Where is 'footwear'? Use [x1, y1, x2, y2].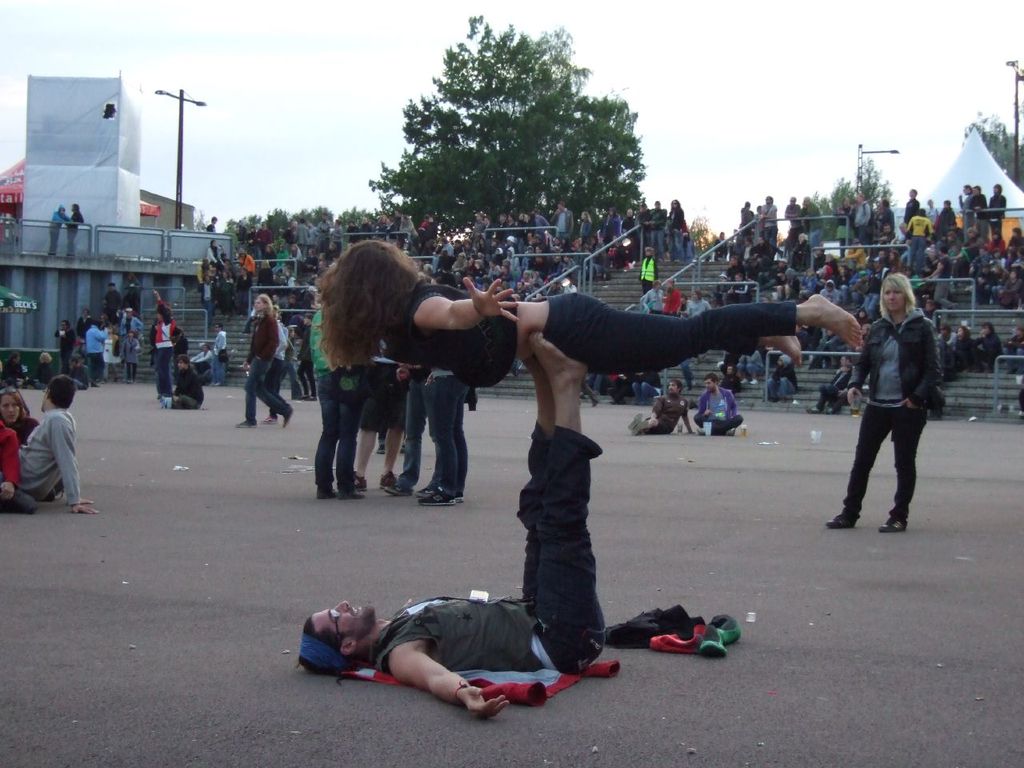
[235, 421, 255, 427].
